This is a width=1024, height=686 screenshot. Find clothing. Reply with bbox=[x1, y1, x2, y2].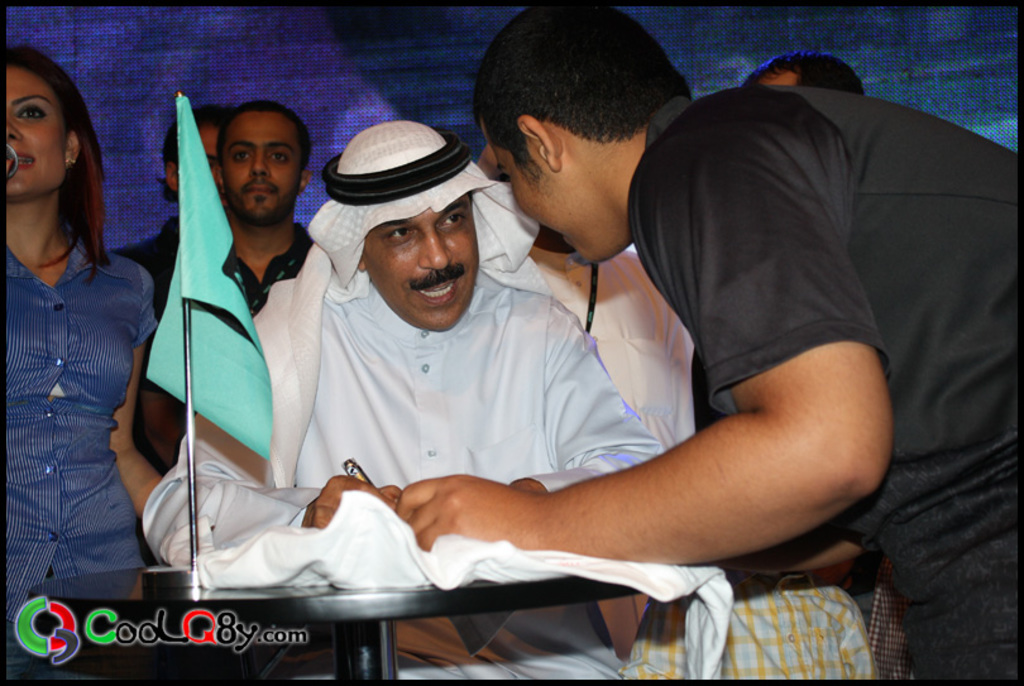
bbox=[215, 220, 315, 316].
